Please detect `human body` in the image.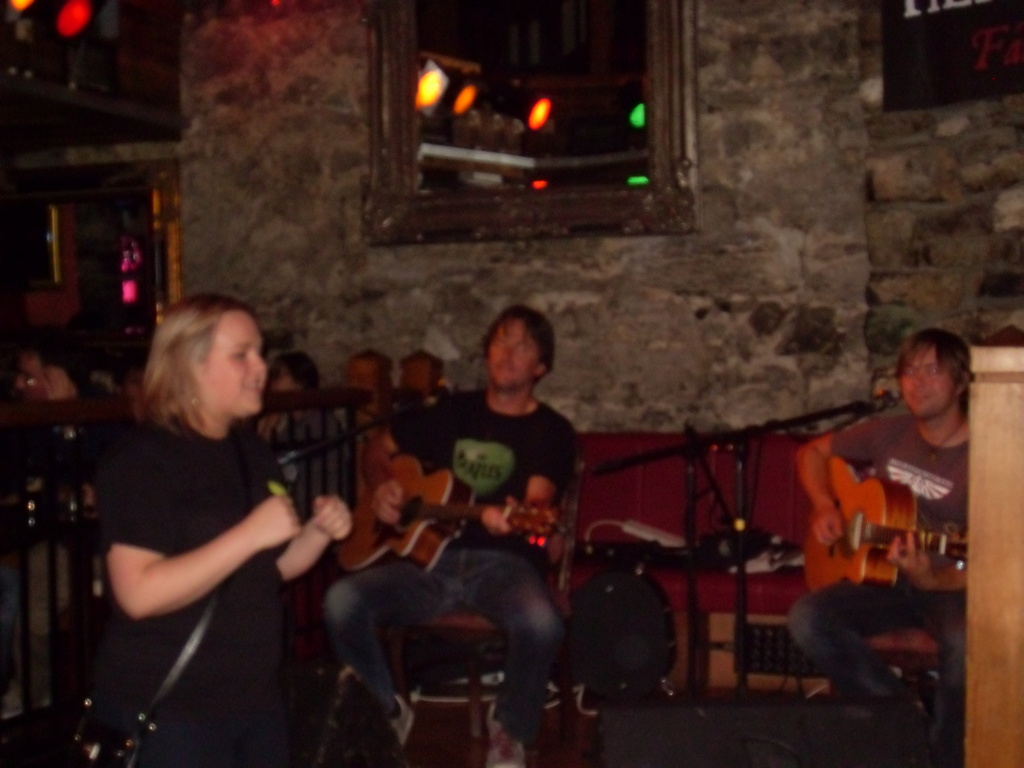
crop(325, 402, 558, 767).
